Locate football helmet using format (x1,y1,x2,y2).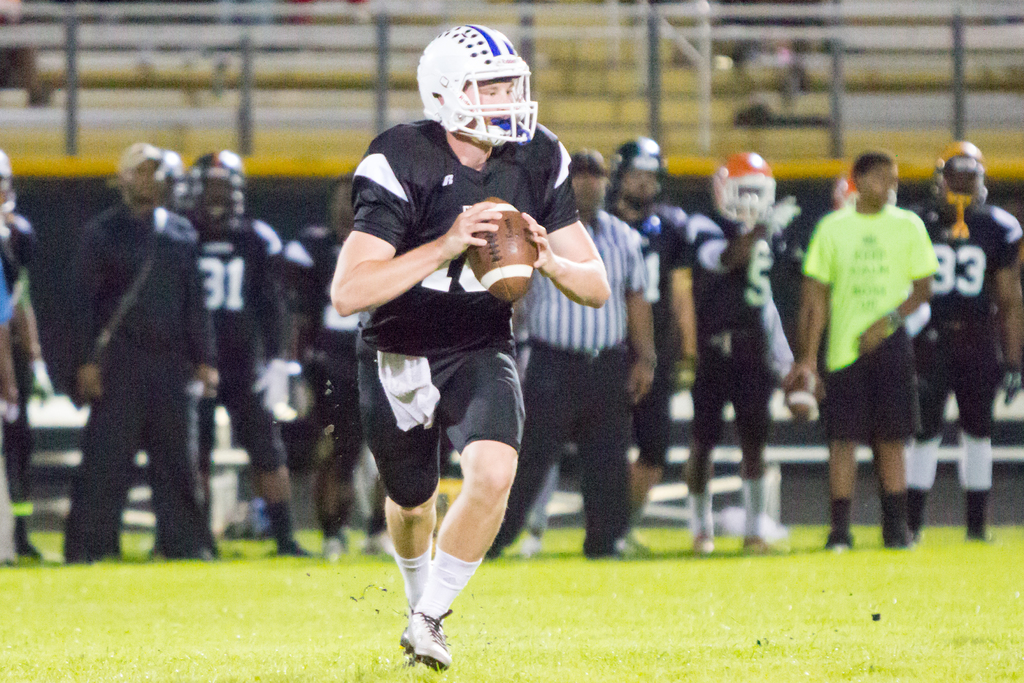
(609,136,664,208).
